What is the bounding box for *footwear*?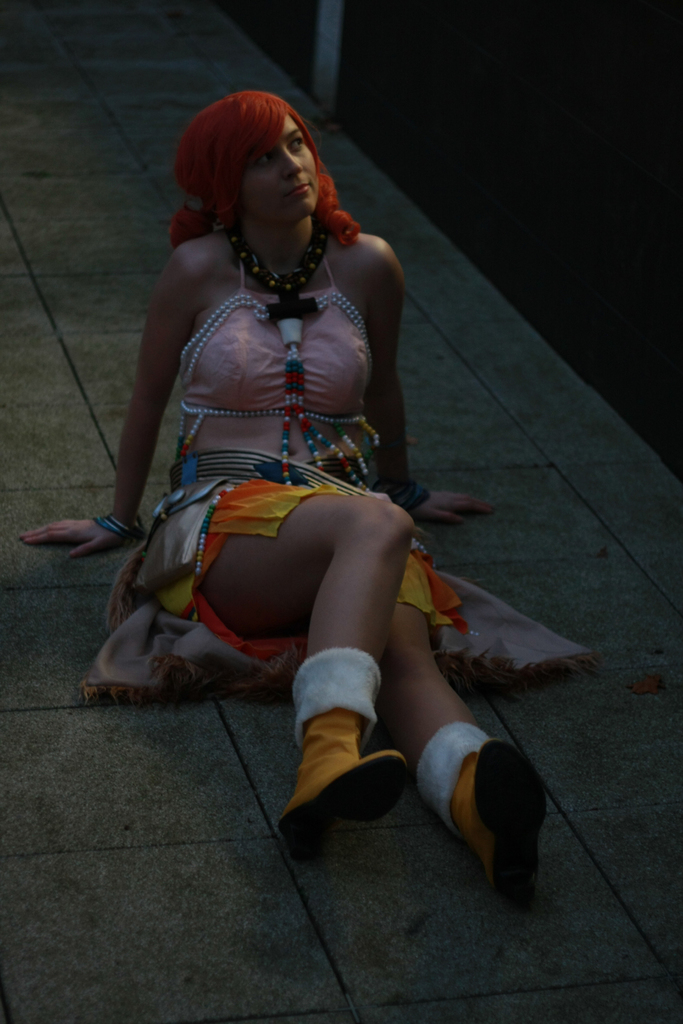
detection(423, 730, 551, 910).
